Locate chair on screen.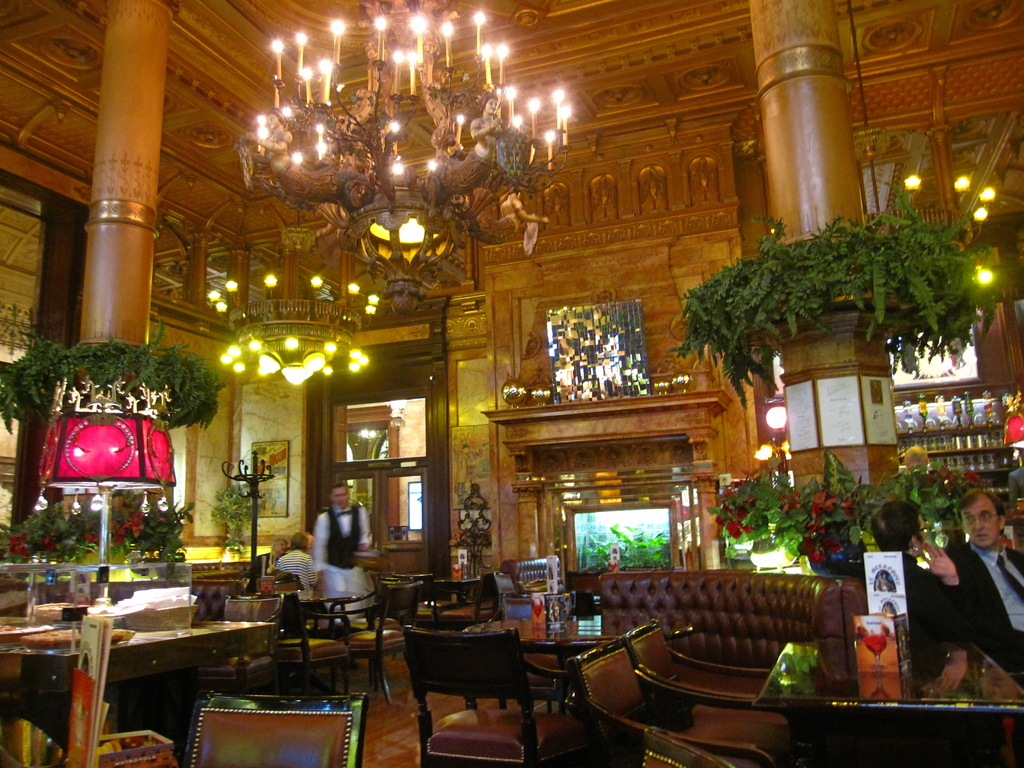
On screen at BBox(0, 653, 93, 767).
